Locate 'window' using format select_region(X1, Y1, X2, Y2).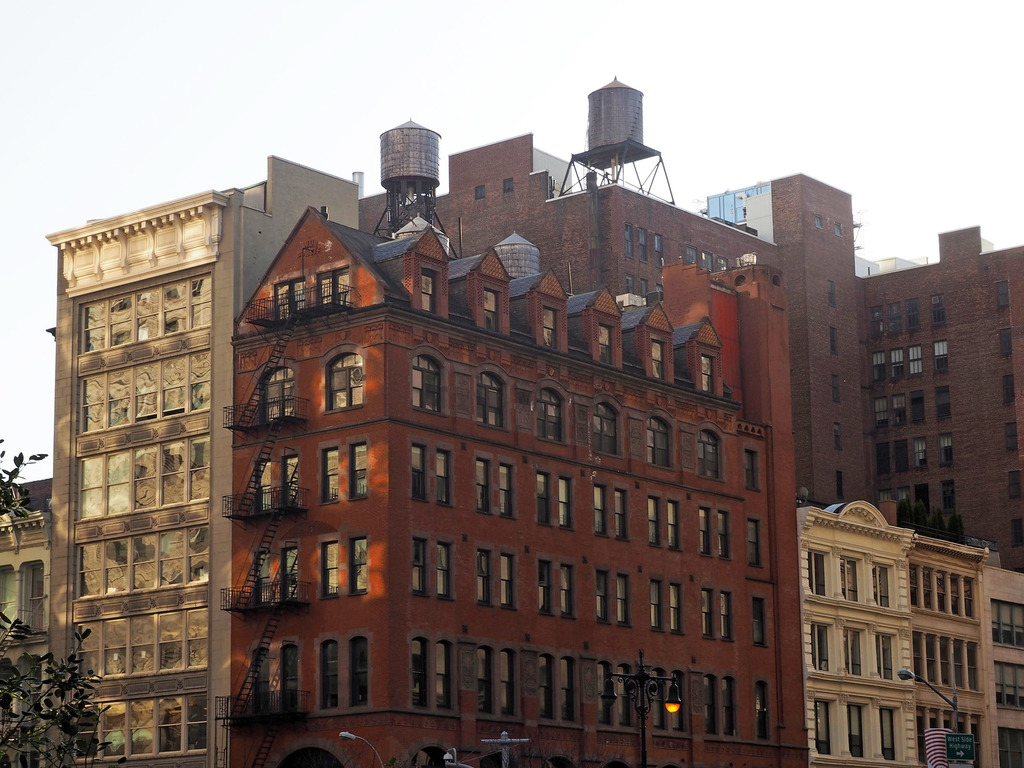
select_region(741, 592, 769, 660).
